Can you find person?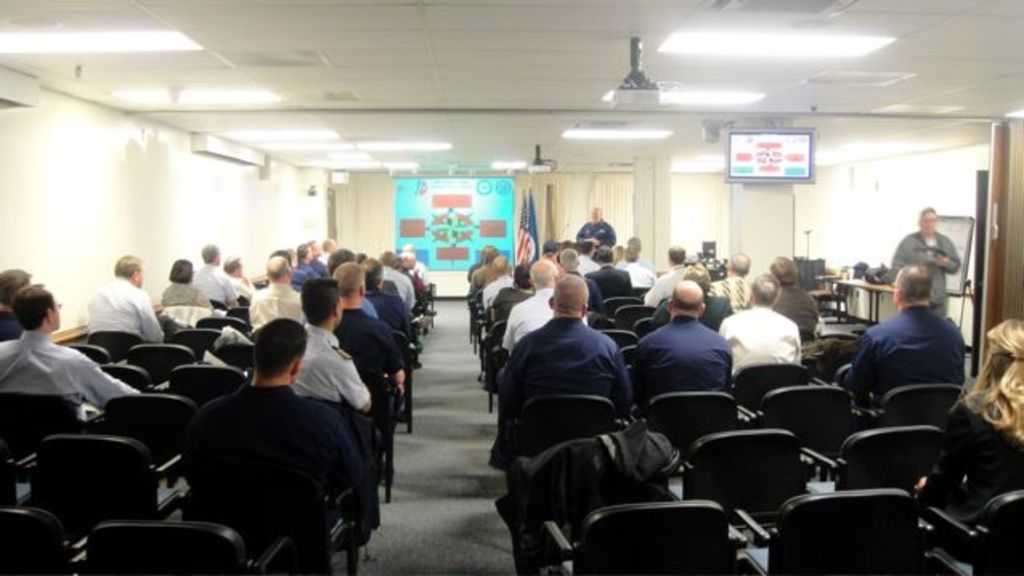
Yes, bounding box: Rect(624, 276, 735, 395).
